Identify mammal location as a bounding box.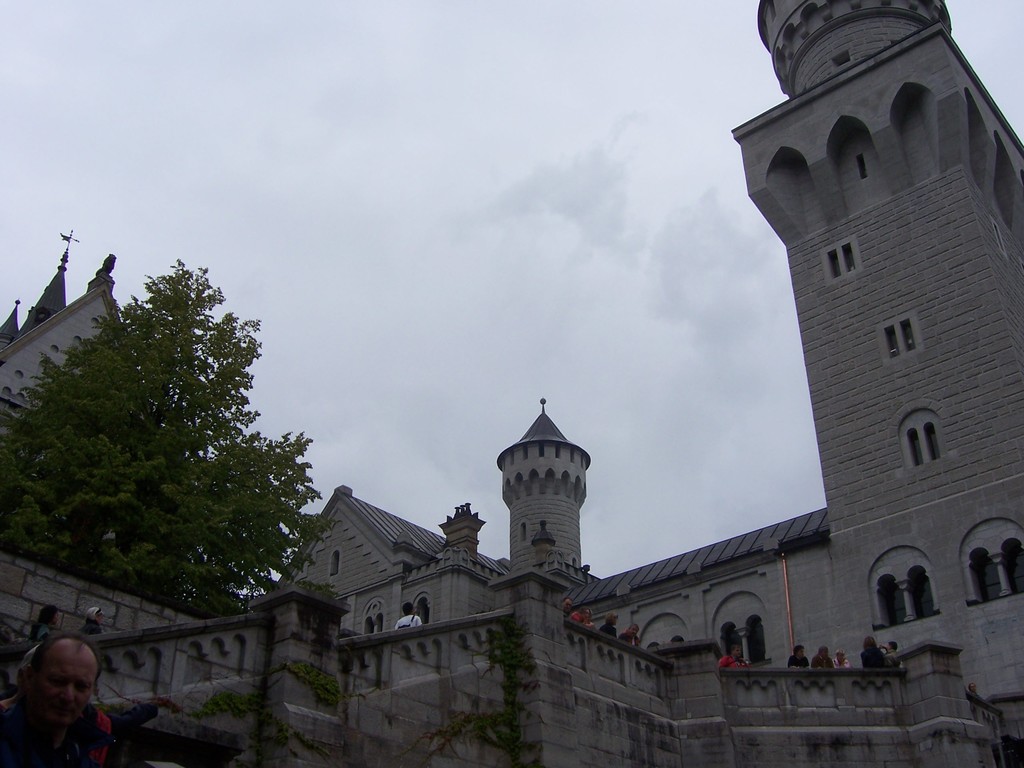
[571,604,596,626].
